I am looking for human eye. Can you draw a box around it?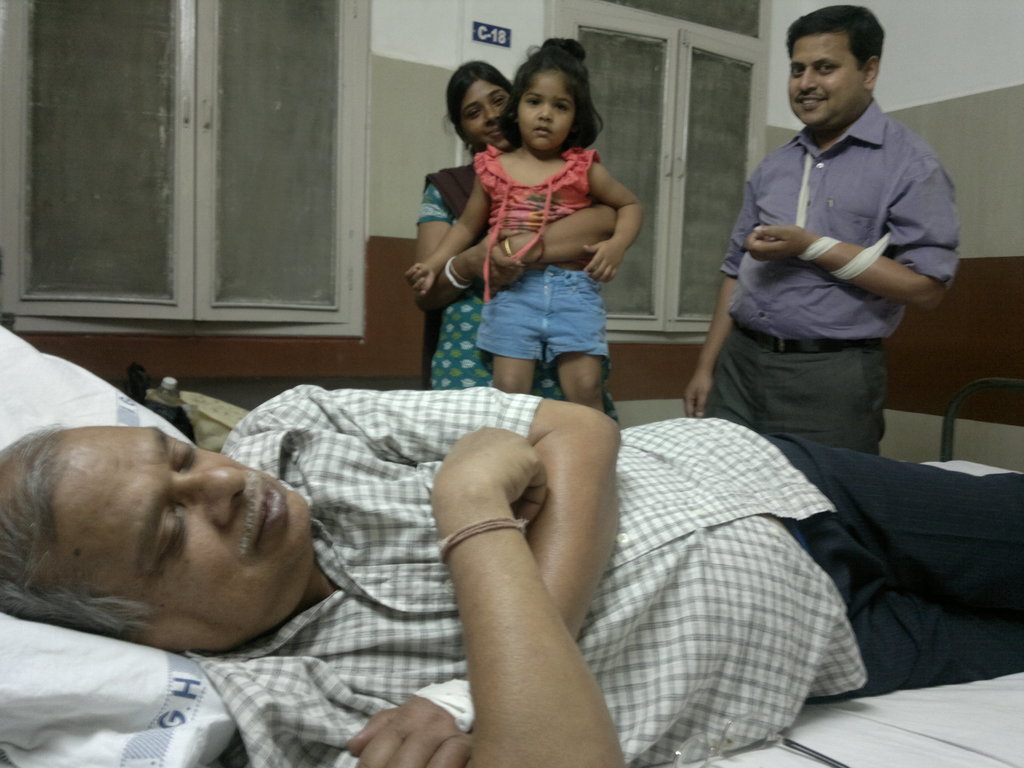
Sure, the bounding box is left=490, top=93, right=508, bottom=107.
